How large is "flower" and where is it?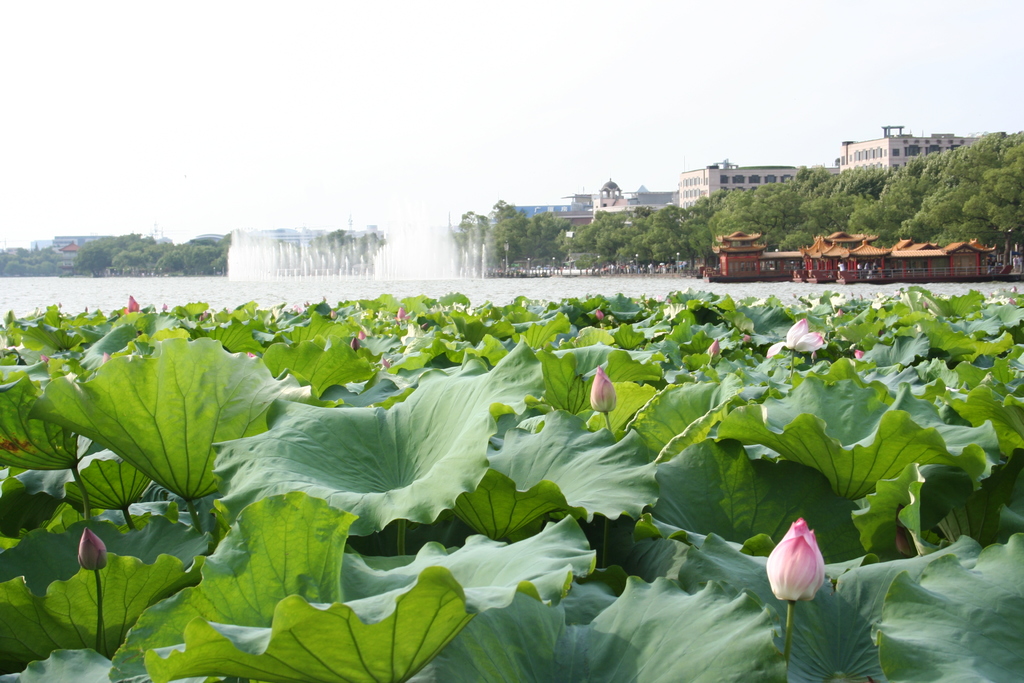
Bounding box: select_region(767, 516, 828, 599).
